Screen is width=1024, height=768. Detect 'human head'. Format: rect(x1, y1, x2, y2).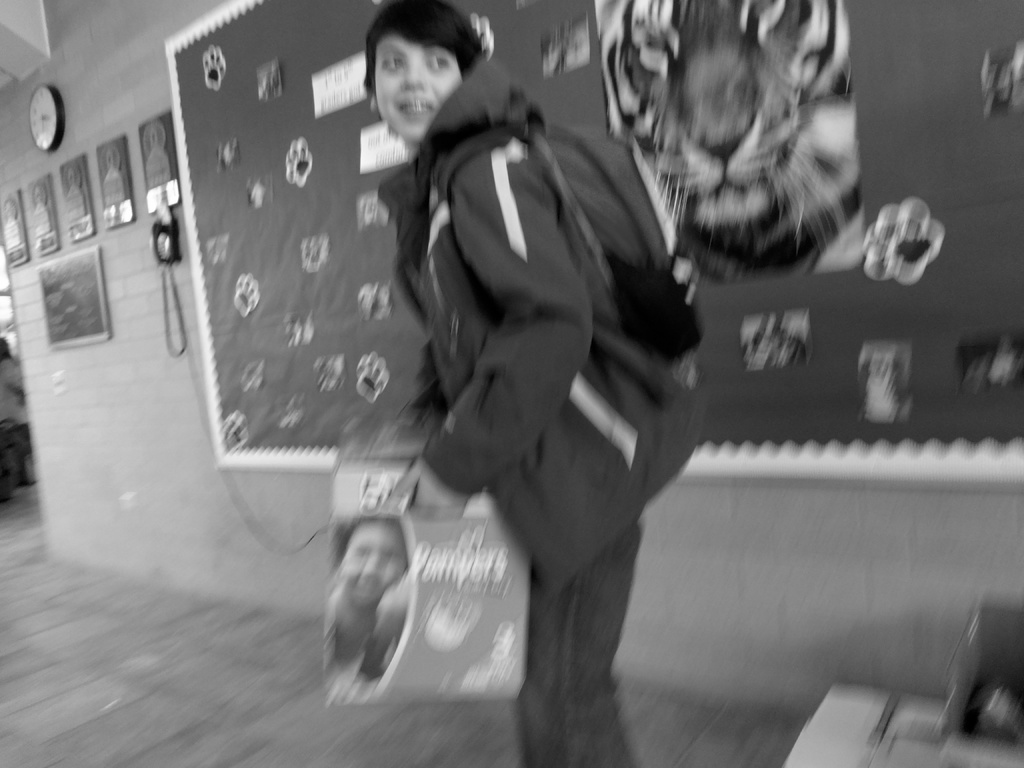
rect(352, 8, 509, 140).
